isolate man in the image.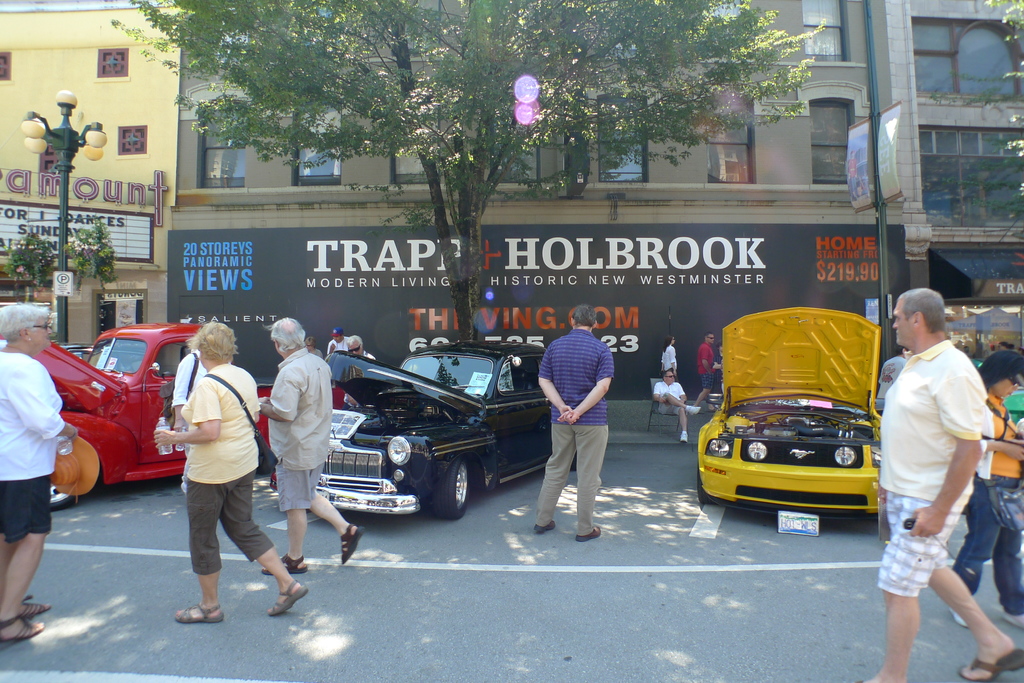
Isolated region: <region>886, 271, 1008, 678</region>.
